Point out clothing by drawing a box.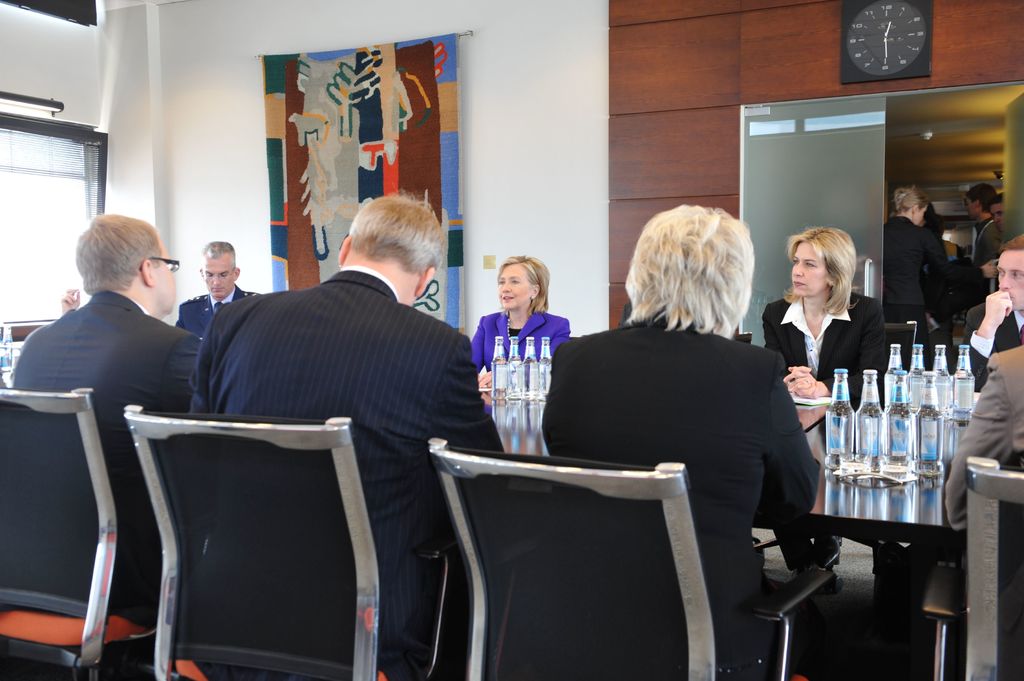
box(762, 288, 887, 406).
